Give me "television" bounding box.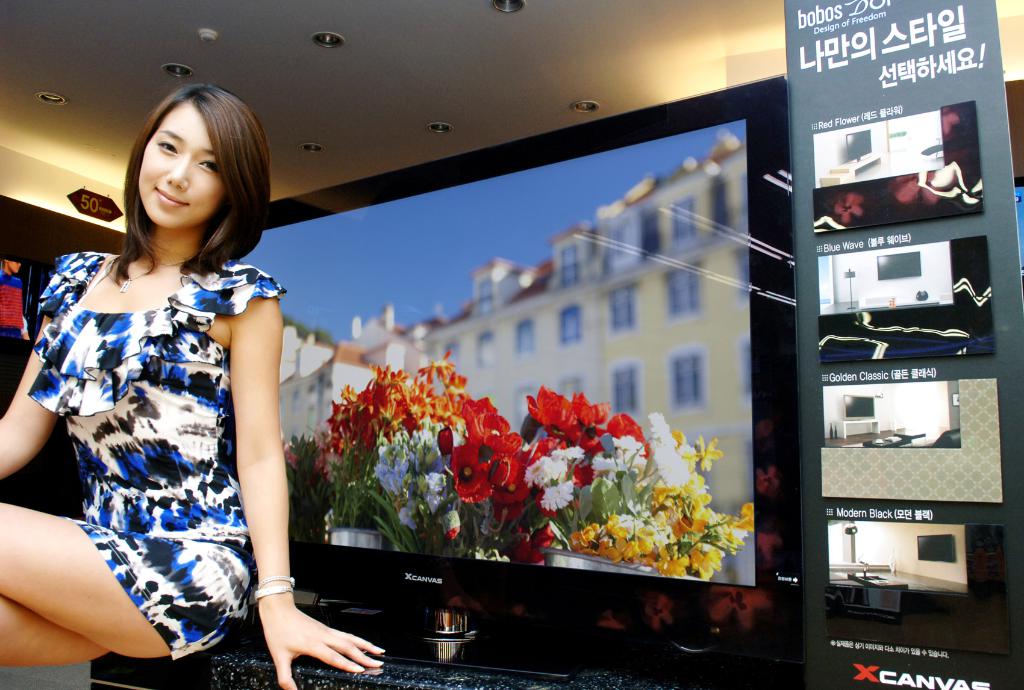
[left=847, top=129, right=872, bottom=161].
